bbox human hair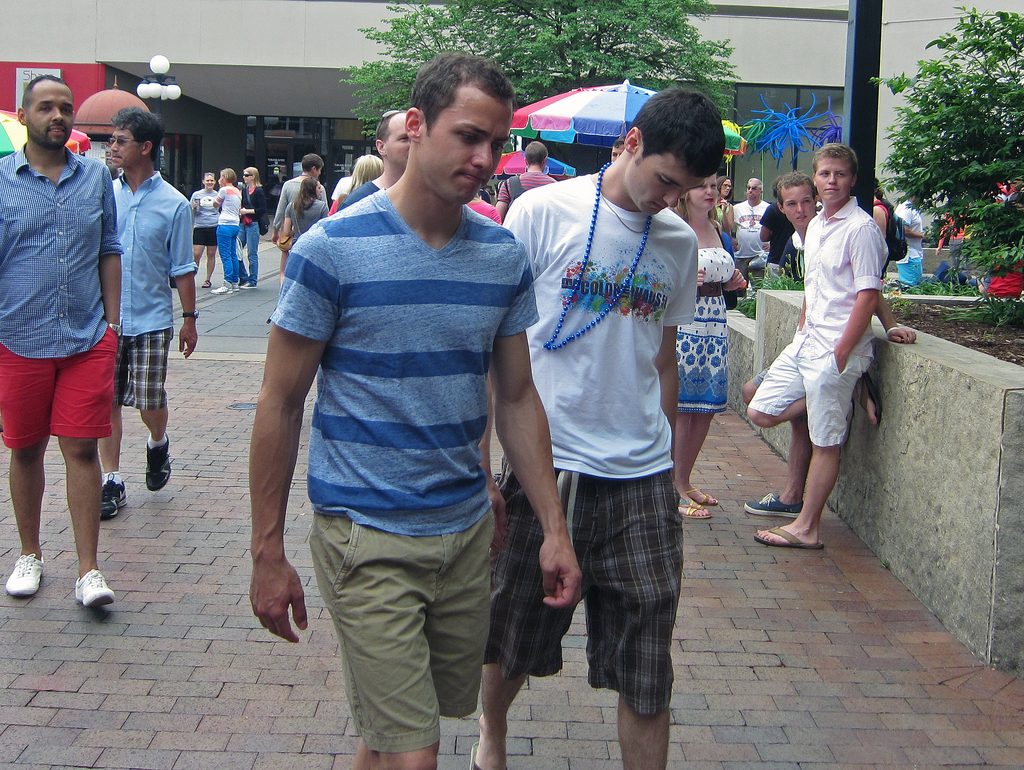
667 194 682 216
